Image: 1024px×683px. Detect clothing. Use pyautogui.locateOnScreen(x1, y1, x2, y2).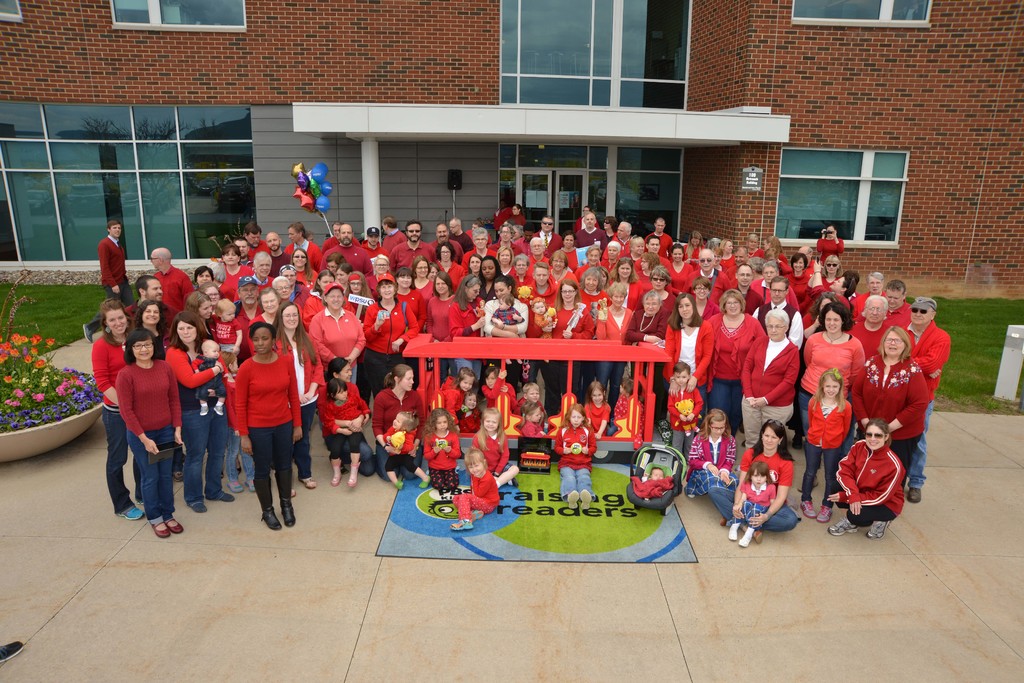
pyautogui.locateOnScreen(166, 340, 234, 495).
